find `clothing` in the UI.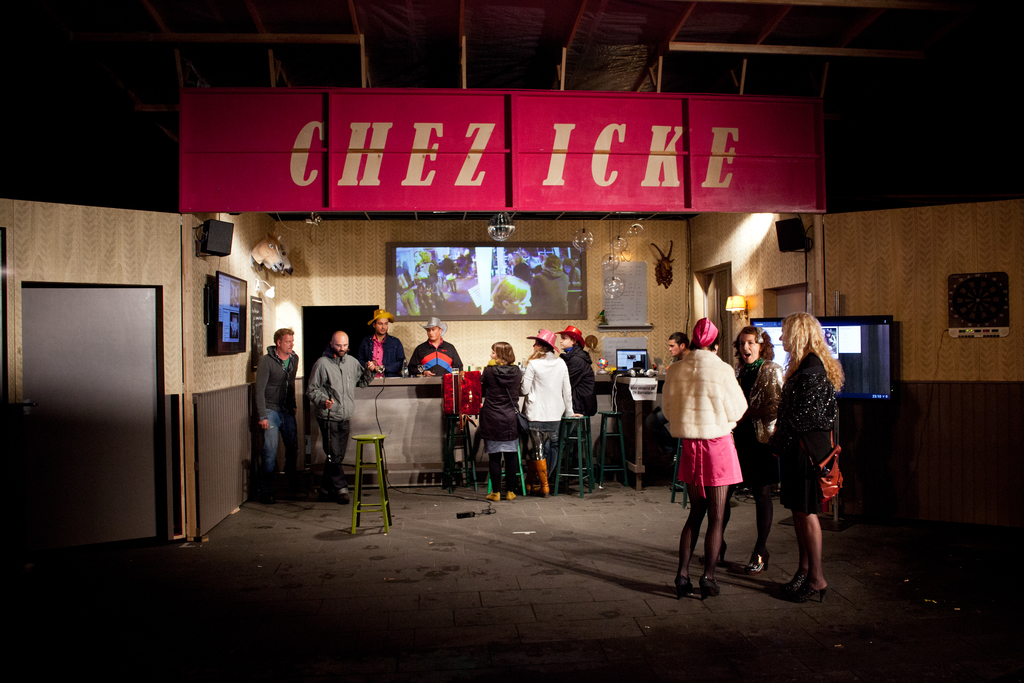
UI element at detection(479, 362, 521, 493).
